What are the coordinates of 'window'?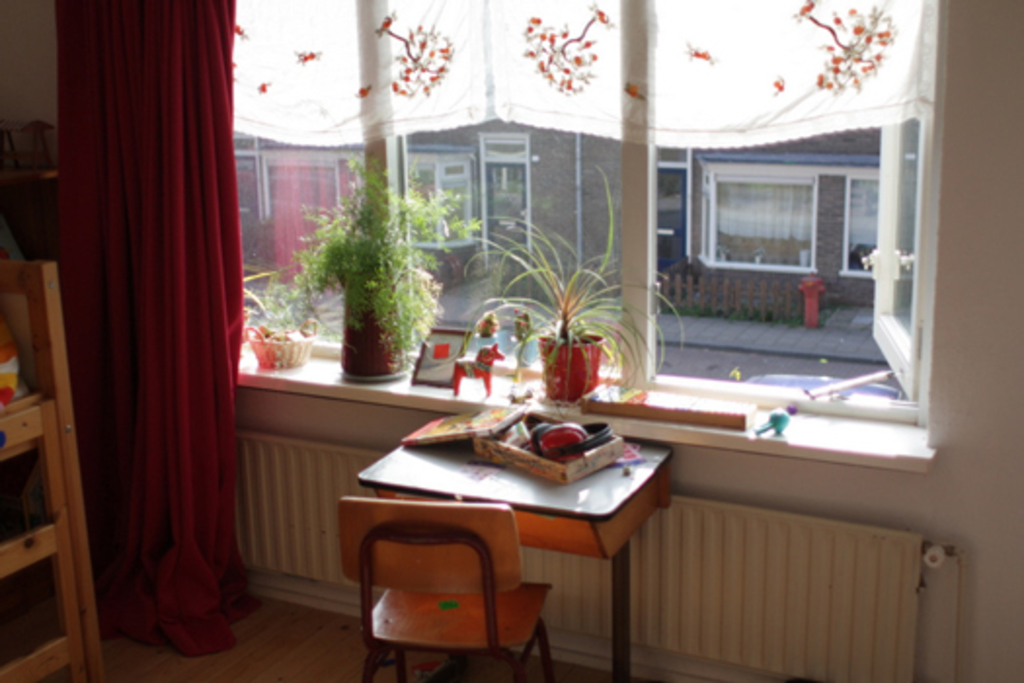
(x1=404, y1=152, x2=476, y2=244).
